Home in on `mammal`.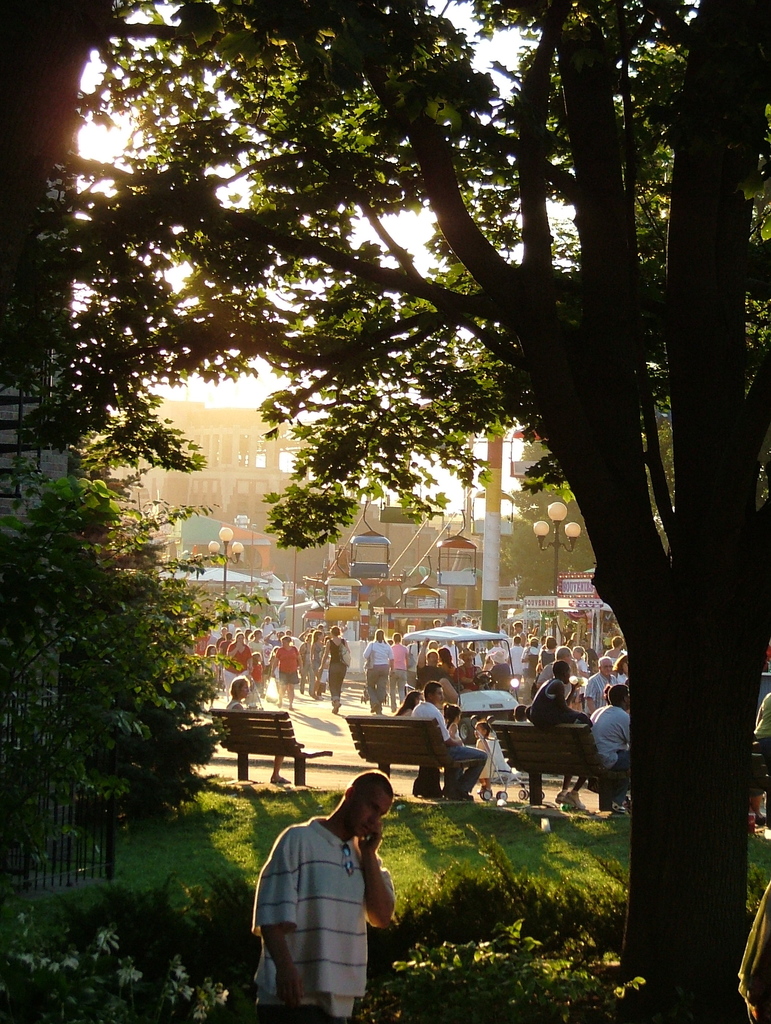
Homed in at 319,627,348,712.
